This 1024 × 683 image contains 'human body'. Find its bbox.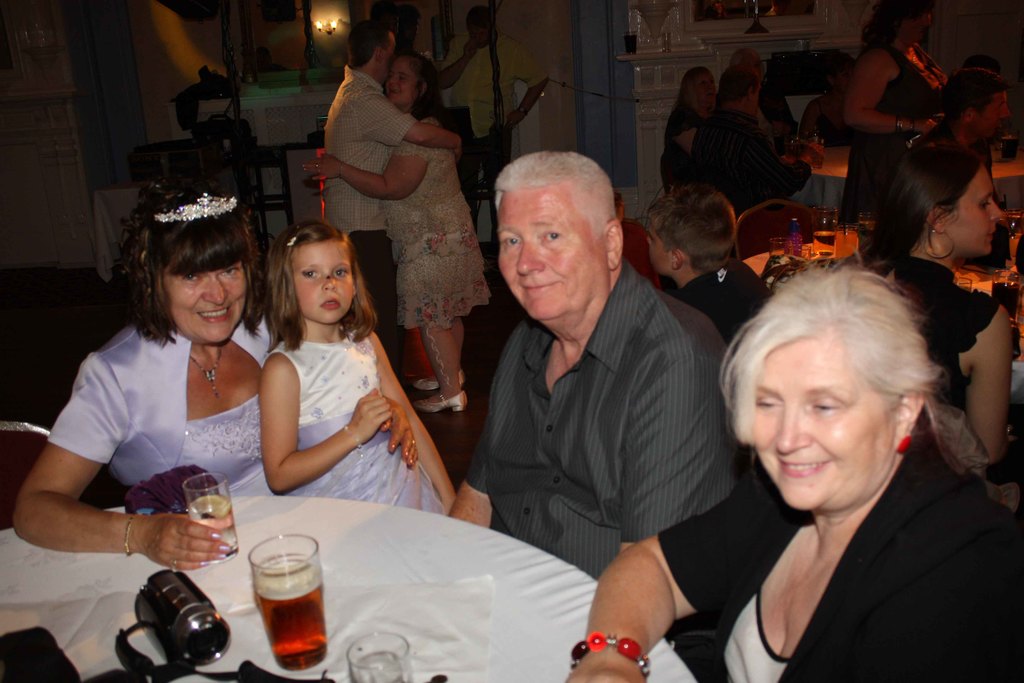
(left=685, top=252, right=767, bottom=347).
